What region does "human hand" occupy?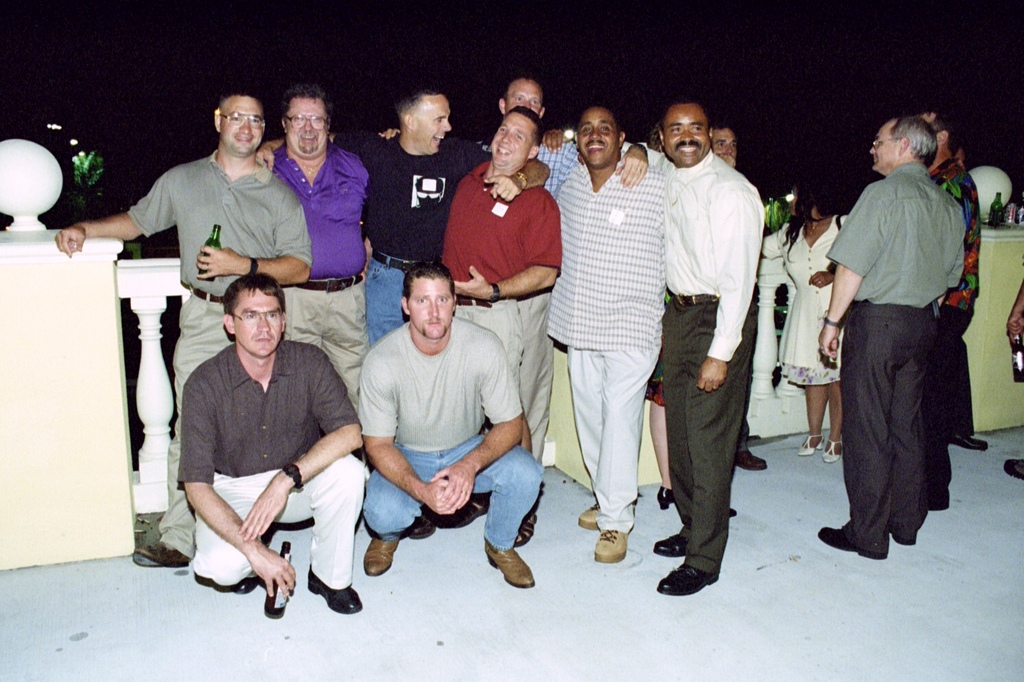
select_region(697, 355, 730, 396).
